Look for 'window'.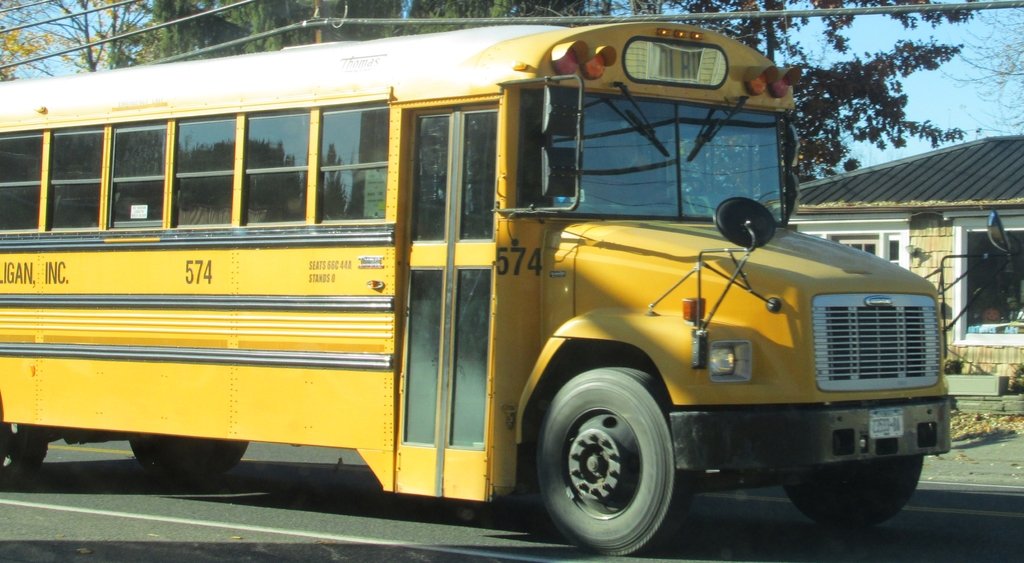
Found: pyautogui.locateOnScreen(242, 116, 310, 227).
